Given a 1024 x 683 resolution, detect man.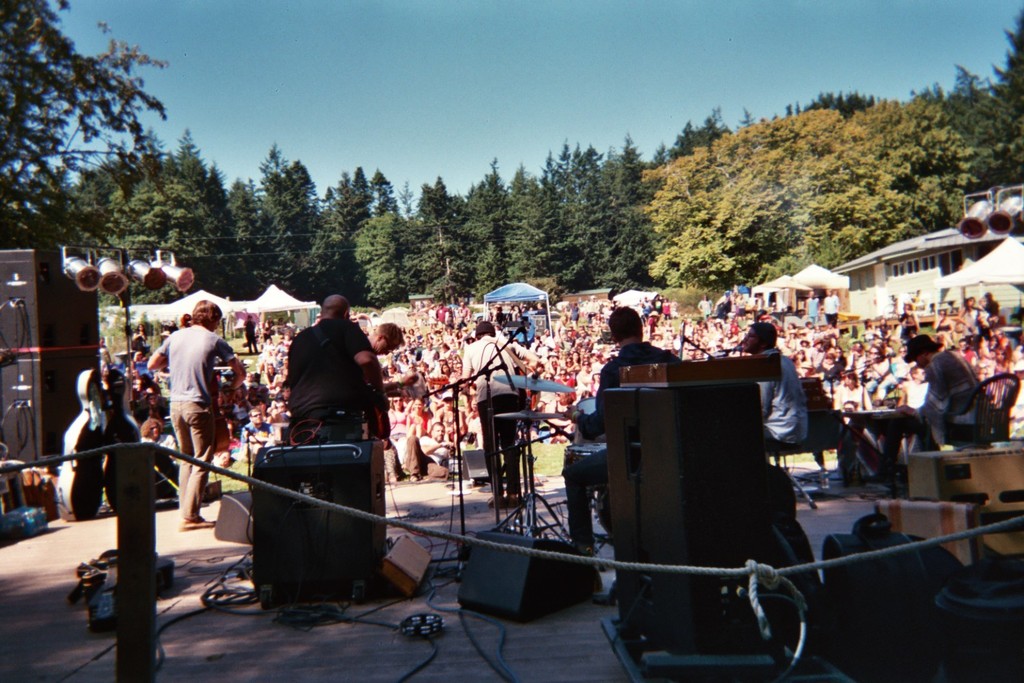
x1=802 y1=288 x2=822 y2=322.
